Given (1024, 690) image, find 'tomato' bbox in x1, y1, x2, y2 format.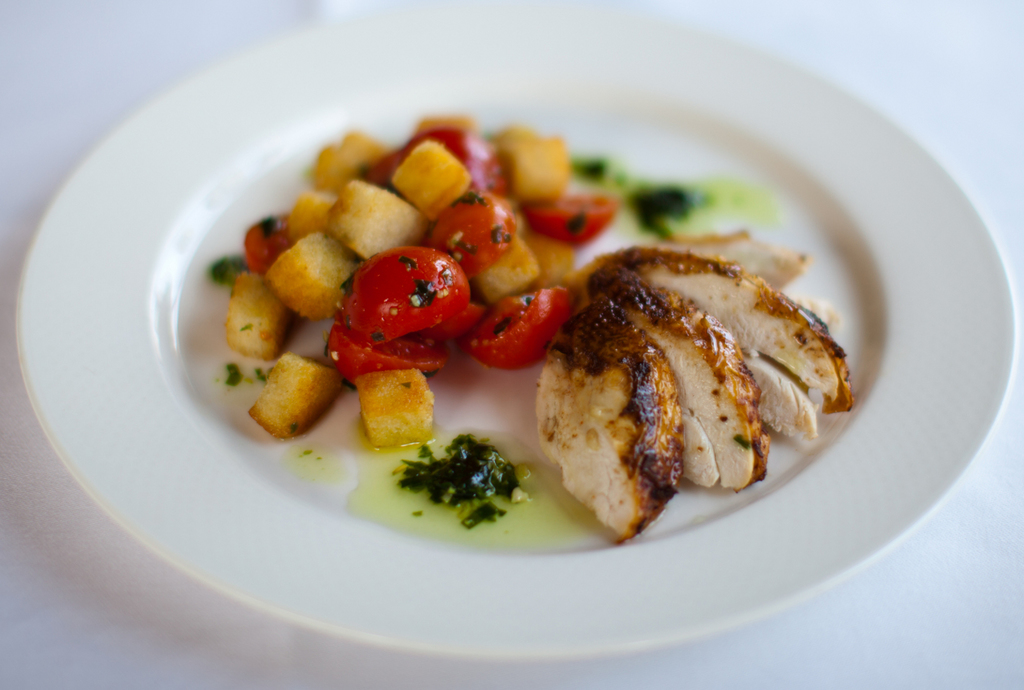
324, 322, 447, 380.
